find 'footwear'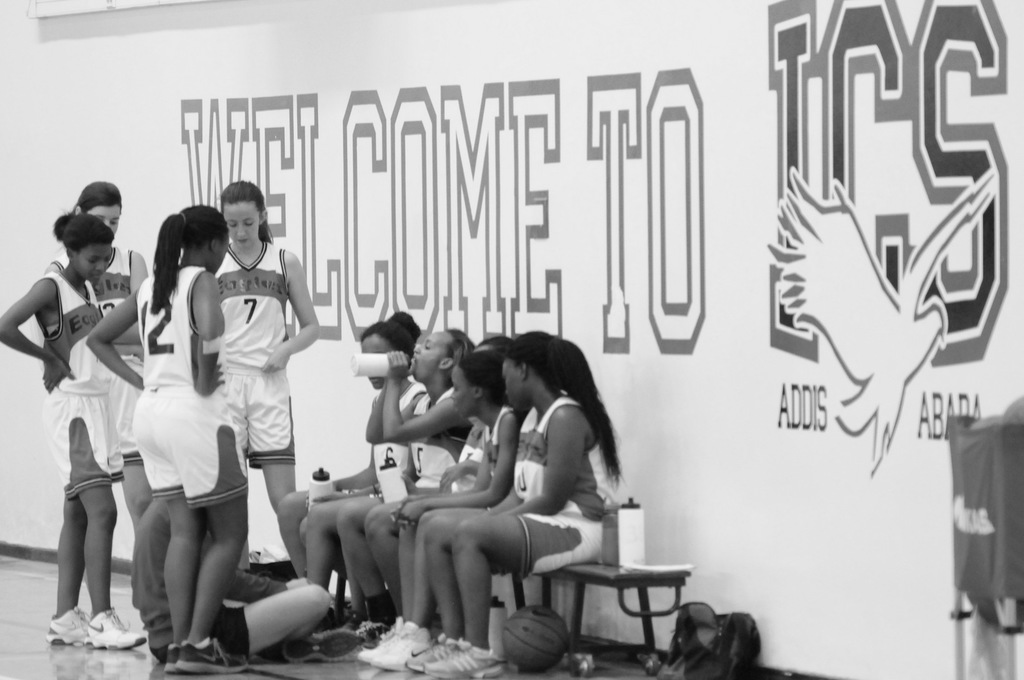
<box>41,595,117,661</box>
